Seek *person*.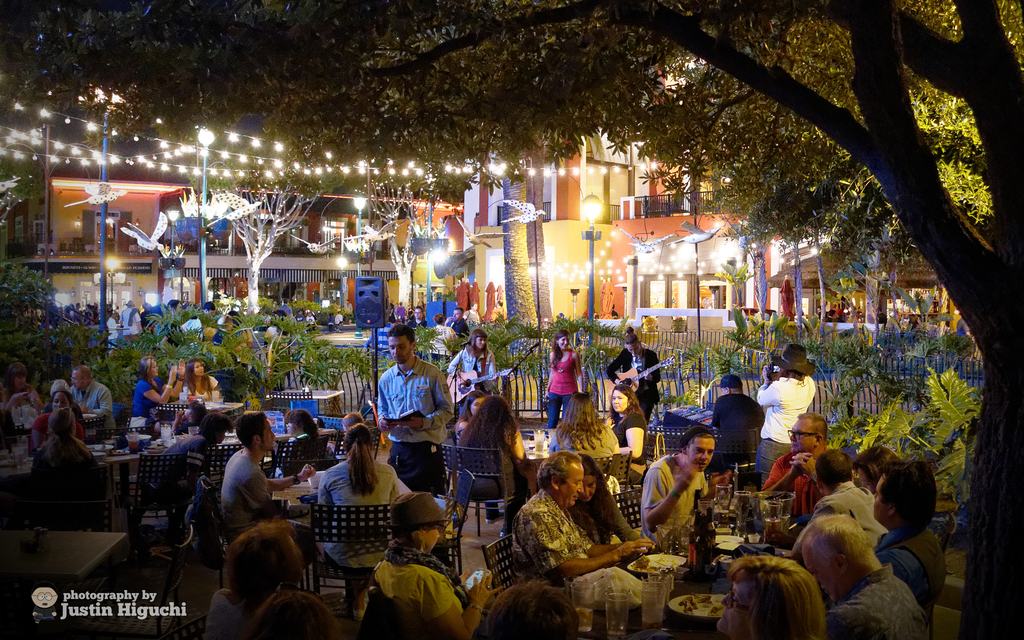
pyautogui.locateOnScreen(274, 410, 338, 480).
